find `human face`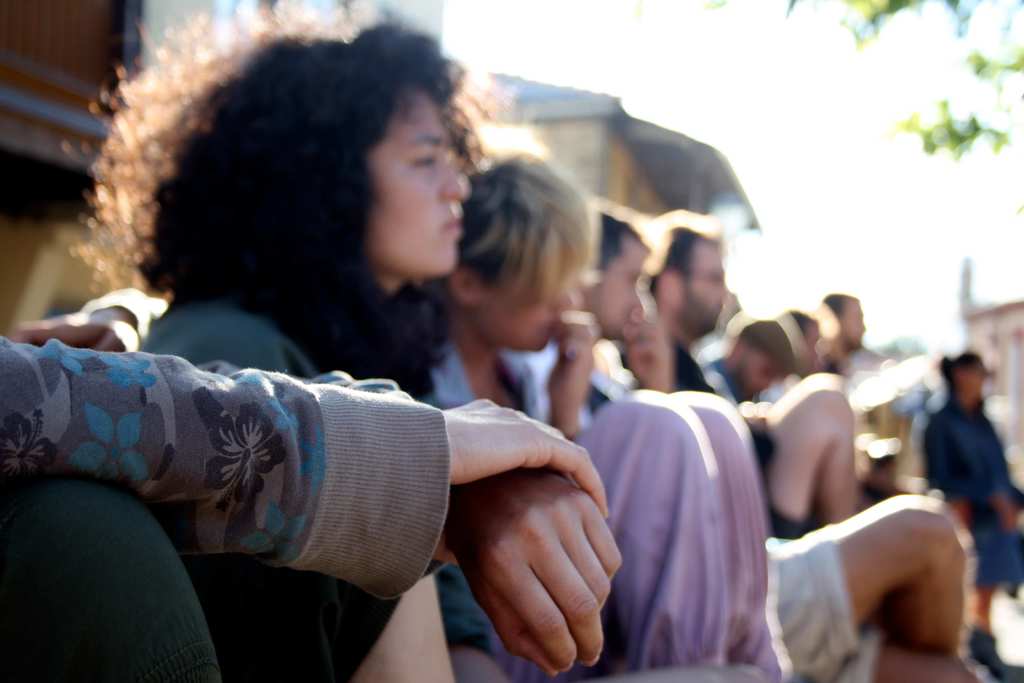
bbox(672, 239, 731, 338)
